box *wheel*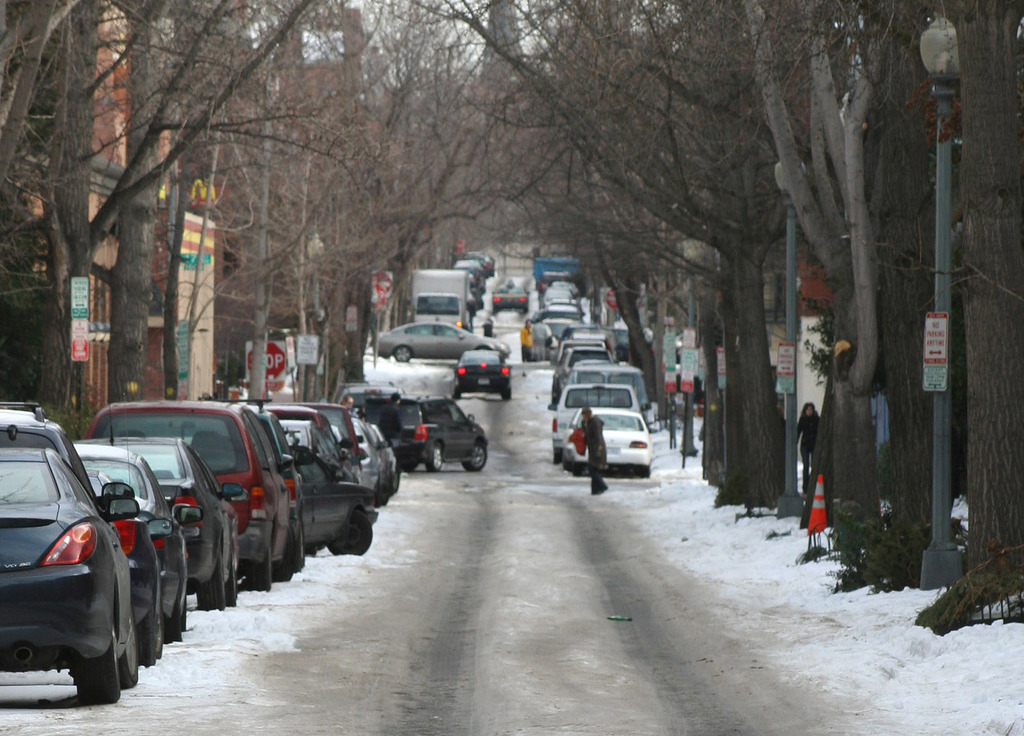
l=143, t=612, r=165, b=660
